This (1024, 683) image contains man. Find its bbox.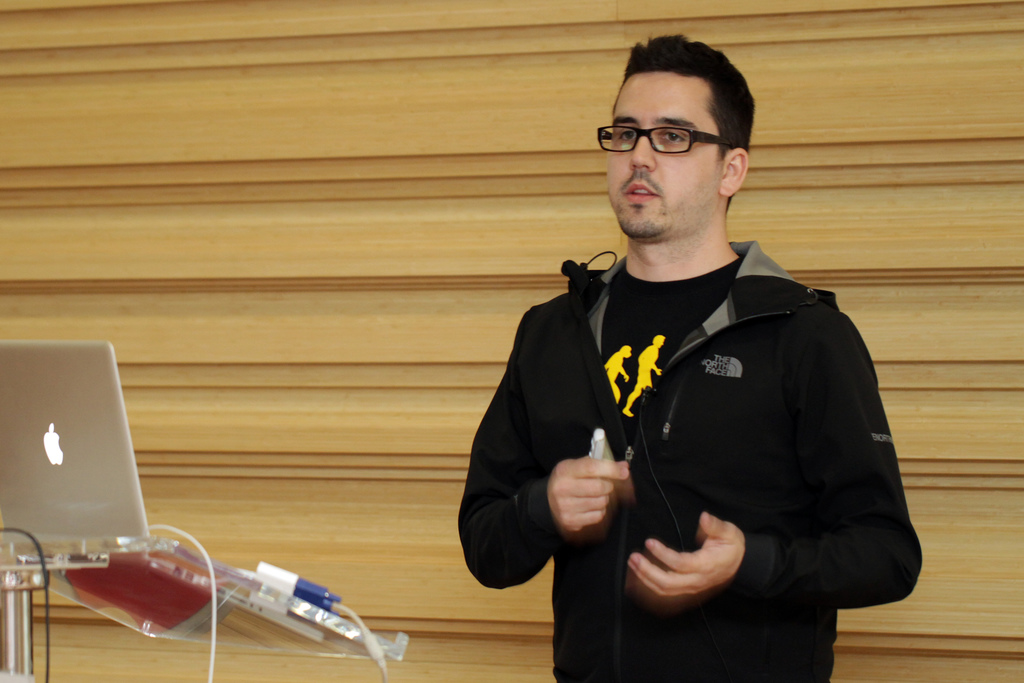
<box>446,51,918,673</box>.
